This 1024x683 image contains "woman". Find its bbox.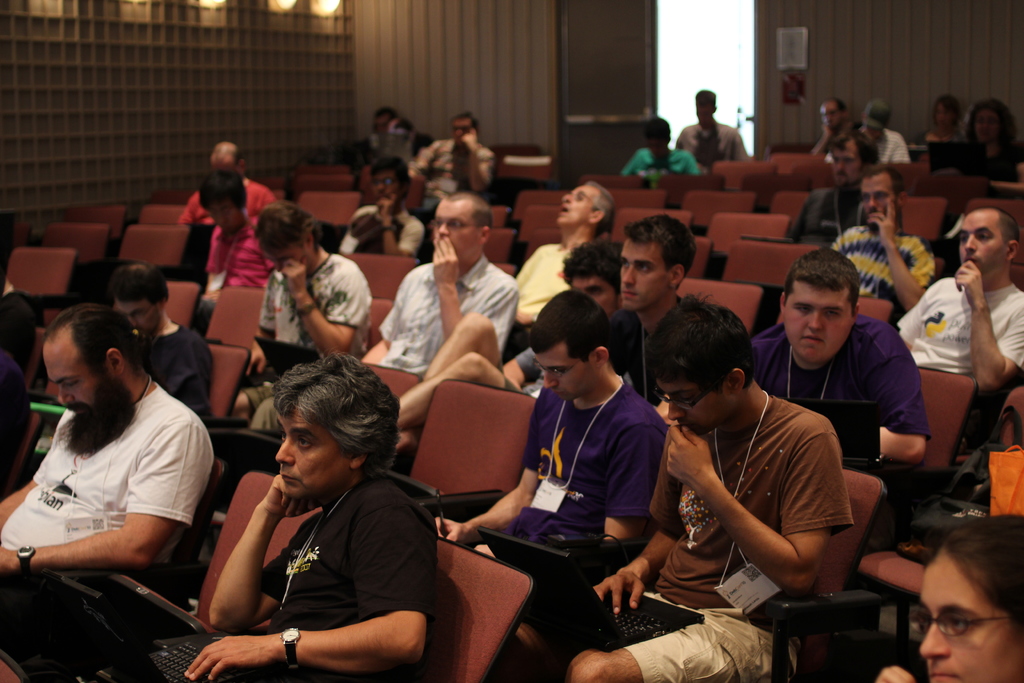
bbox(885, 512, 1023, 682).
